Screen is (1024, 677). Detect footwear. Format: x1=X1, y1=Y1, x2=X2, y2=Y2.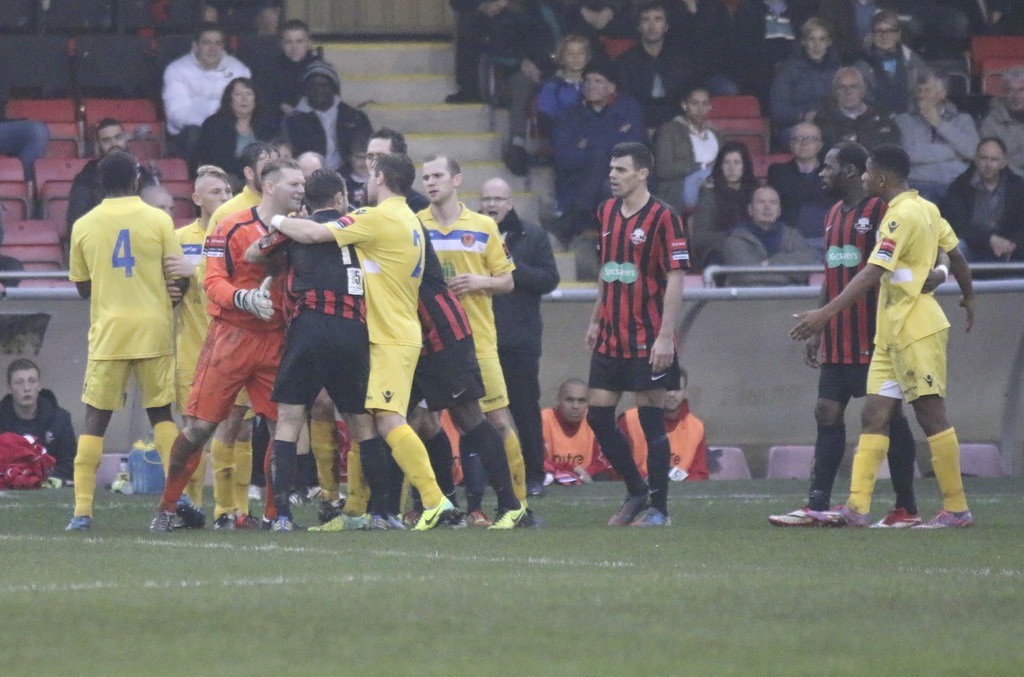
x1=490, y1=501, x2=535, y2=527.
